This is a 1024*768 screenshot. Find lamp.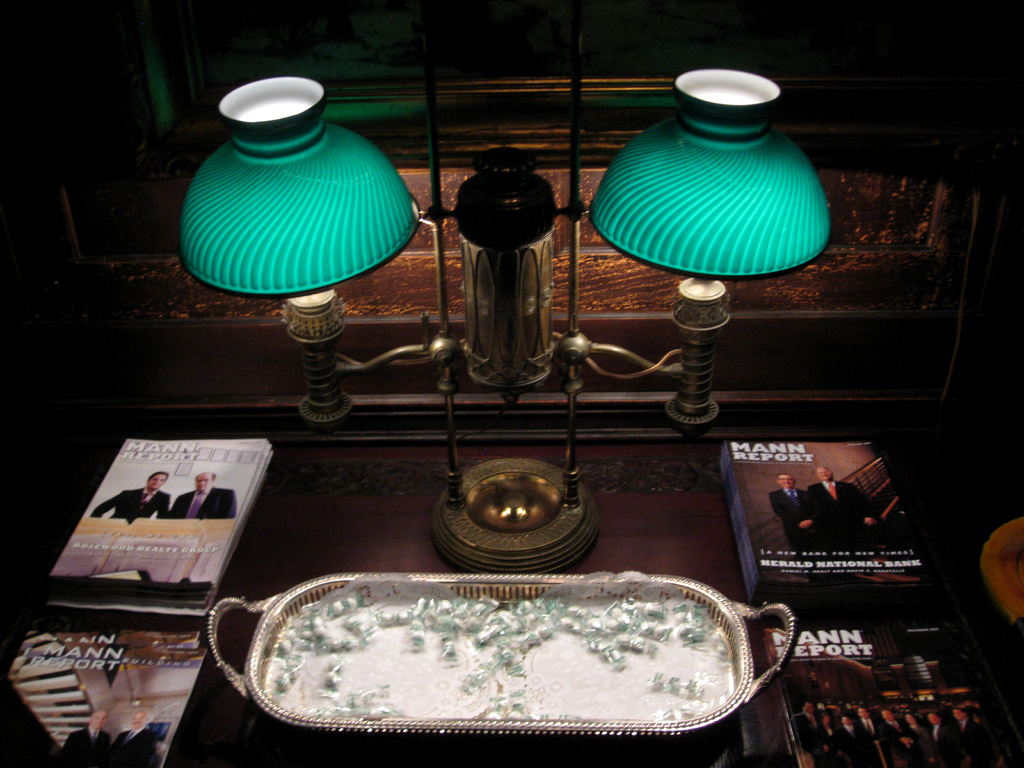
Bounding box: 438 161 569 412.
